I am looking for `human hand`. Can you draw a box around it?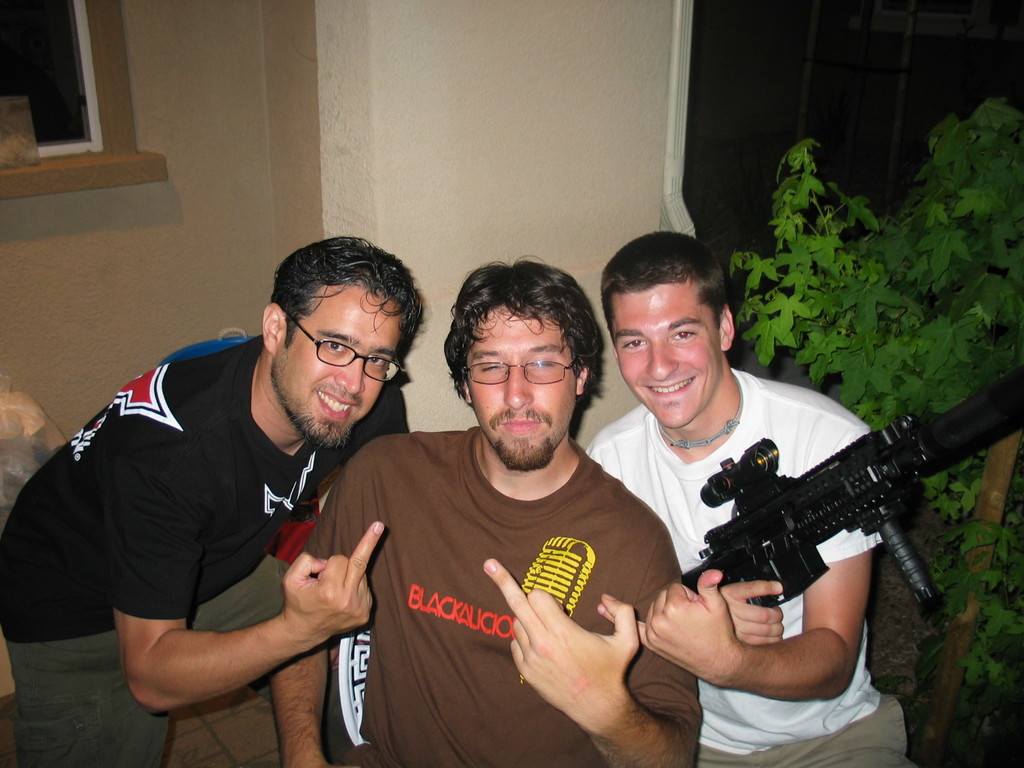
Sure, the bounding box is rect(243, 541, 376, 668).
